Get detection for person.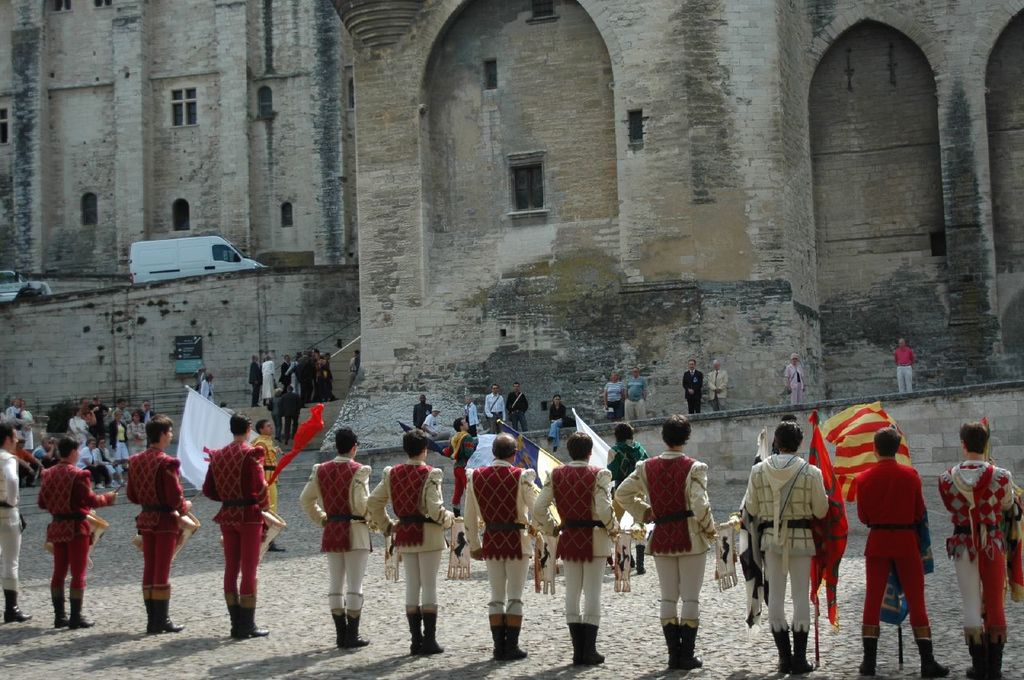
Detection: select_region(602, 367, 621, 424).
